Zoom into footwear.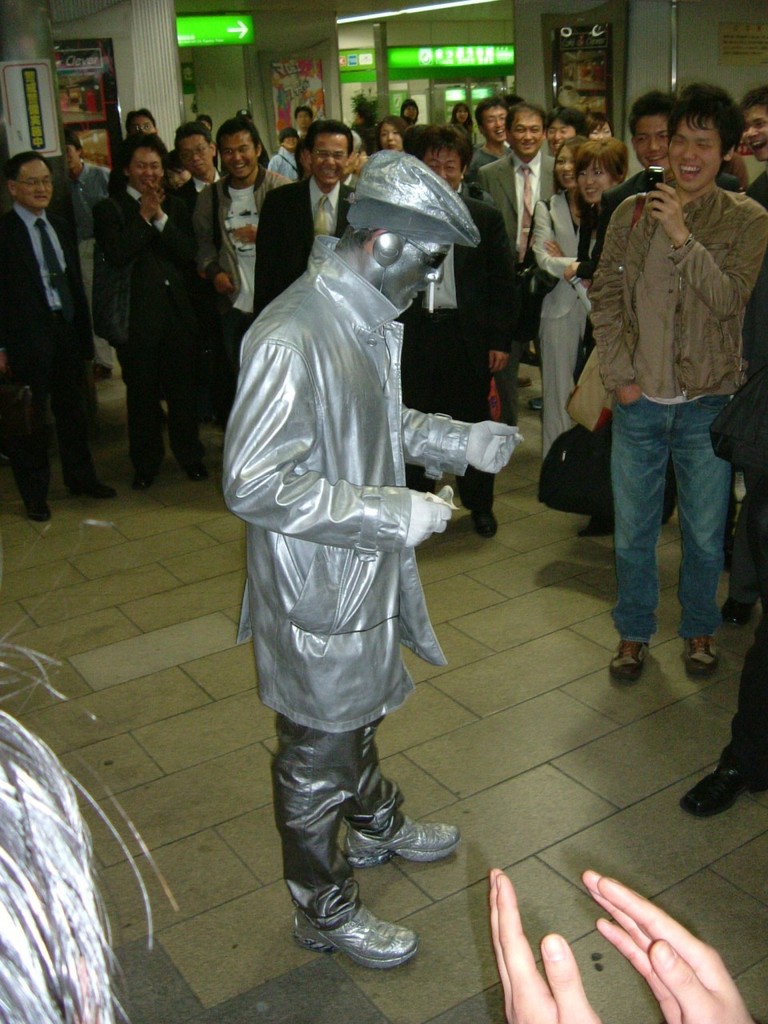
Zoom target: 300, 885, 424, 970.
